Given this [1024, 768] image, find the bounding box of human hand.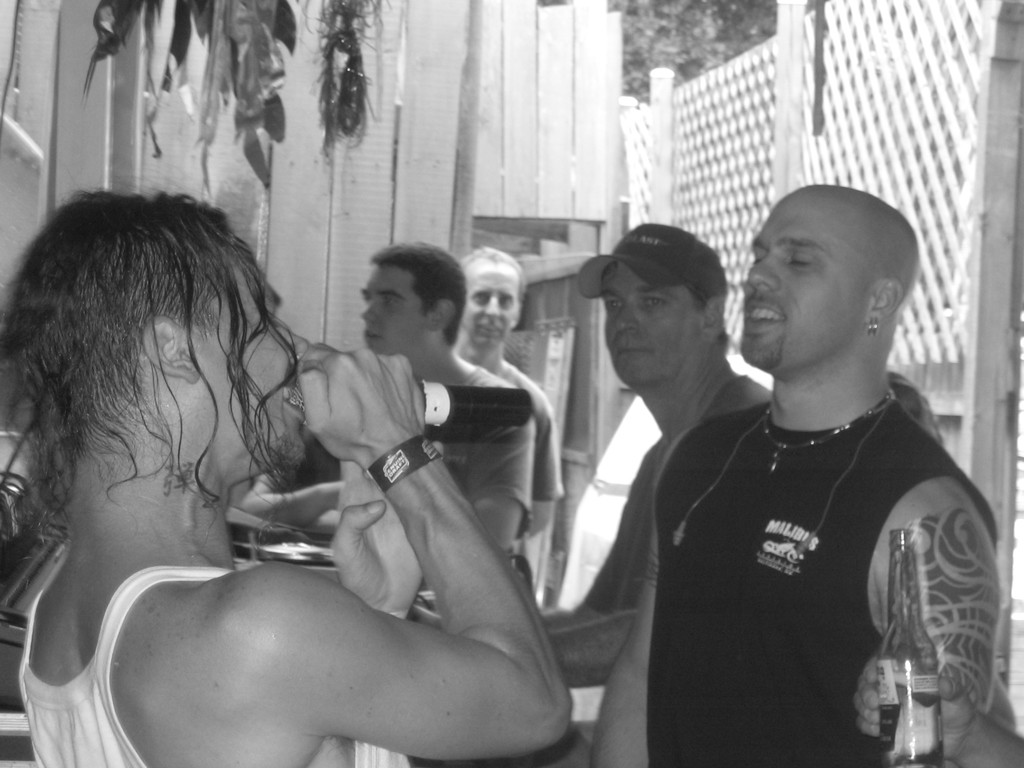
region(851, 644, 978, 760).
